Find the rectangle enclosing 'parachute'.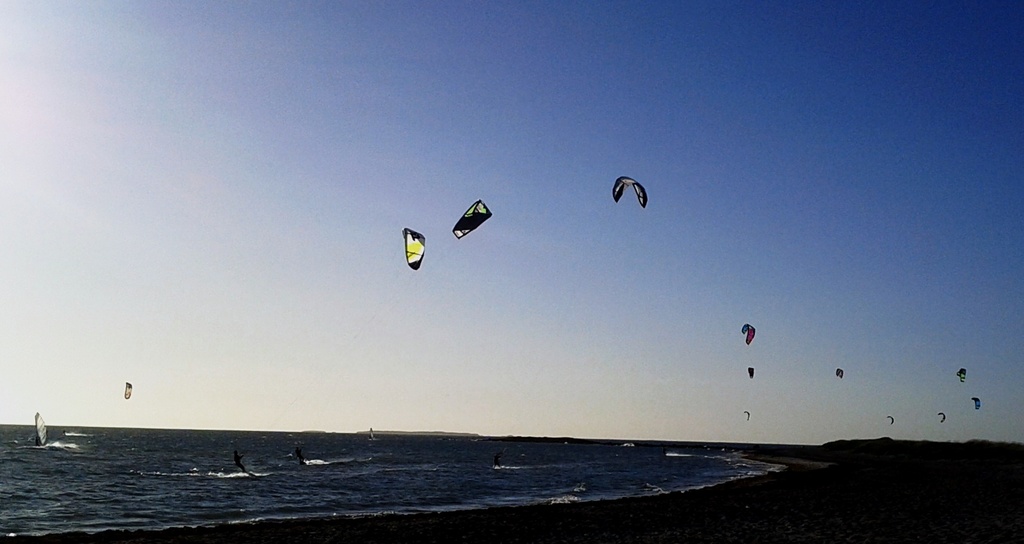
<bbox>835, 369, 845, 381</bbox>.
